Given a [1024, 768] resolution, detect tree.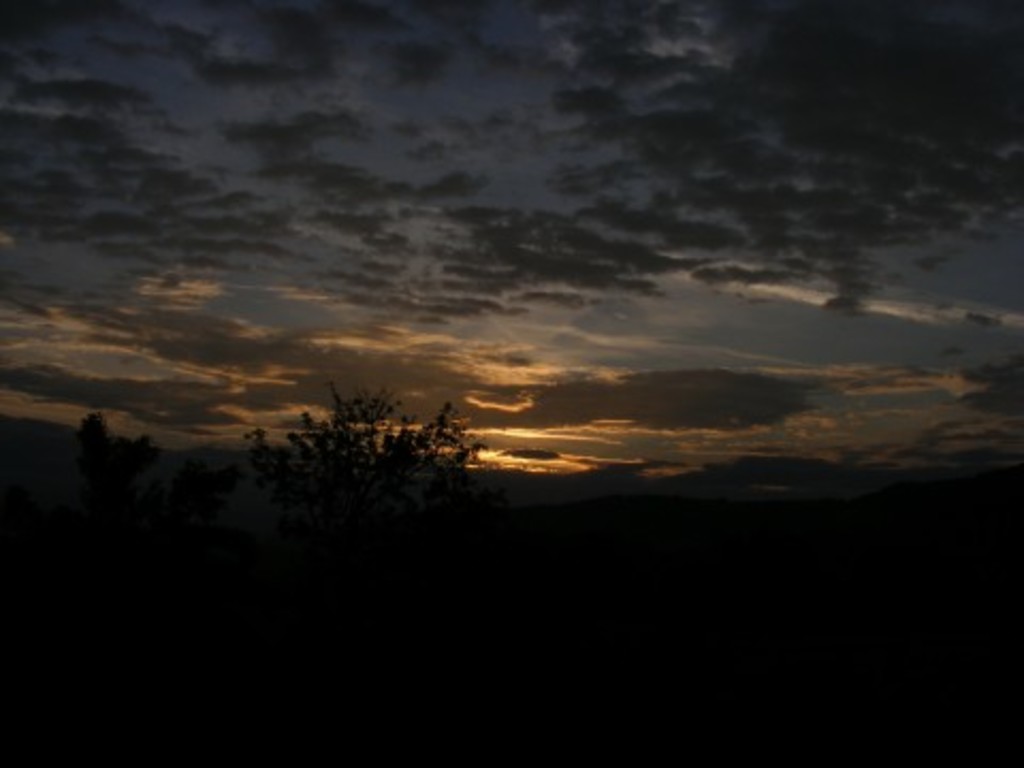
81, 416, 115, 457.
